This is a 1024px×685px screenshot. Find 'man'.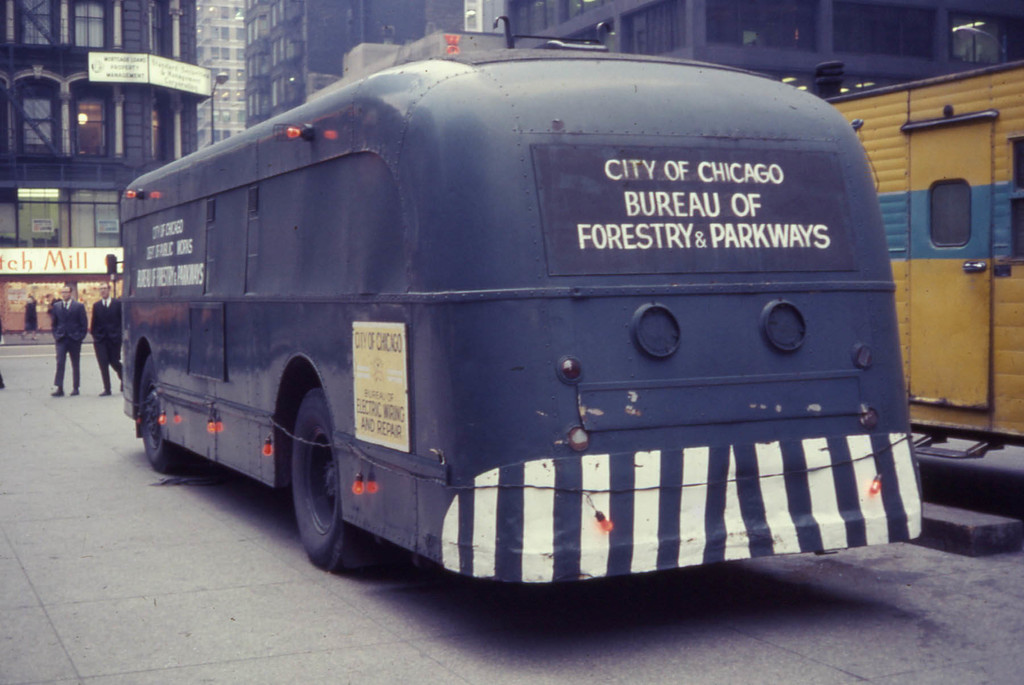
Bounding box: locate(49, 284, 89, 394).
